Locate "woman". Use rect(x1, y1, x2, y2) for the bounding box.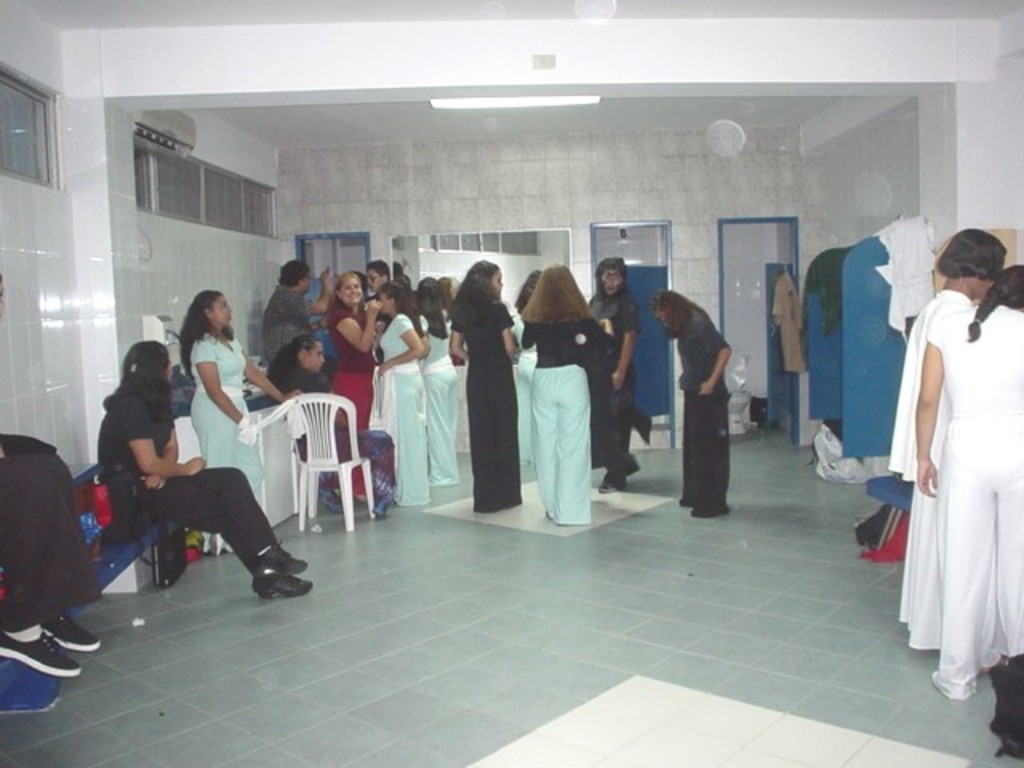
rect(656, 288, 730, 522).
